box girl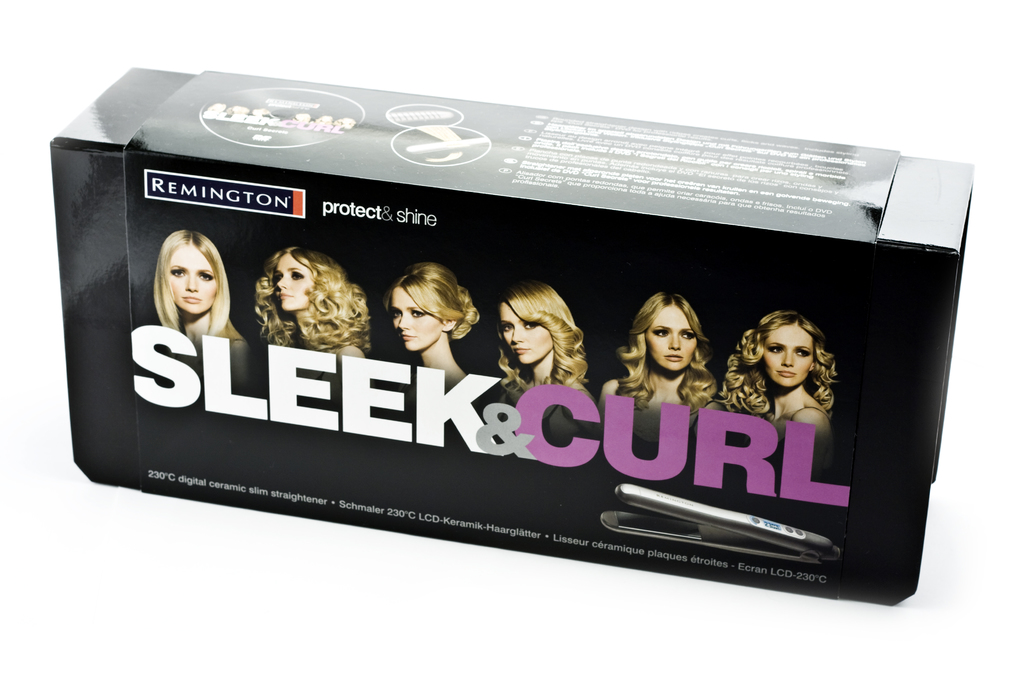
<bbox>591, 288, 732, 461</bbox>
